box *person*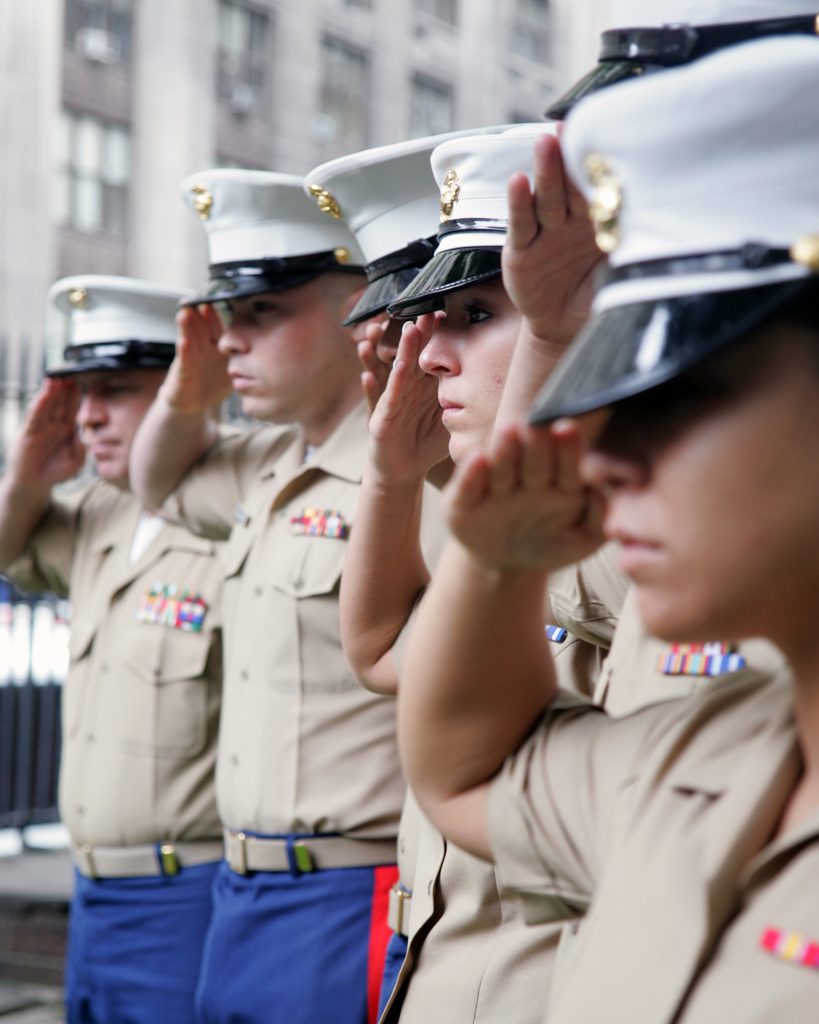
<region>337, 127, 625, 1023</region>
